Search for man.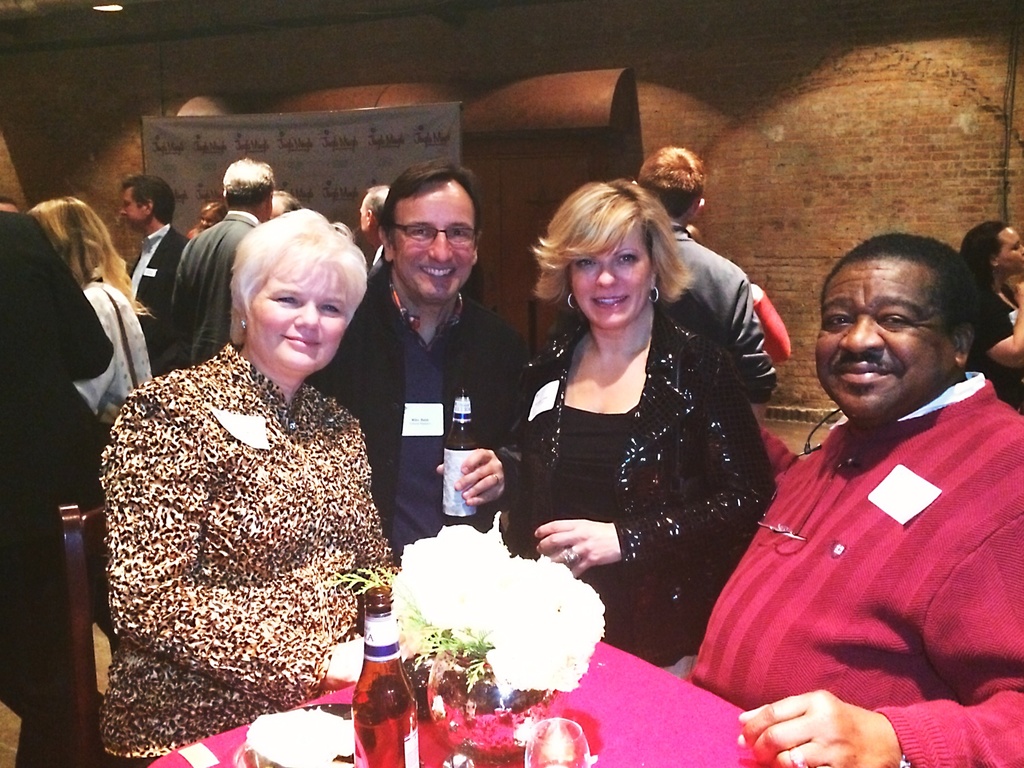
Found at {"left": 308, "top": 154, "right": 549, "bottom": 572}.
